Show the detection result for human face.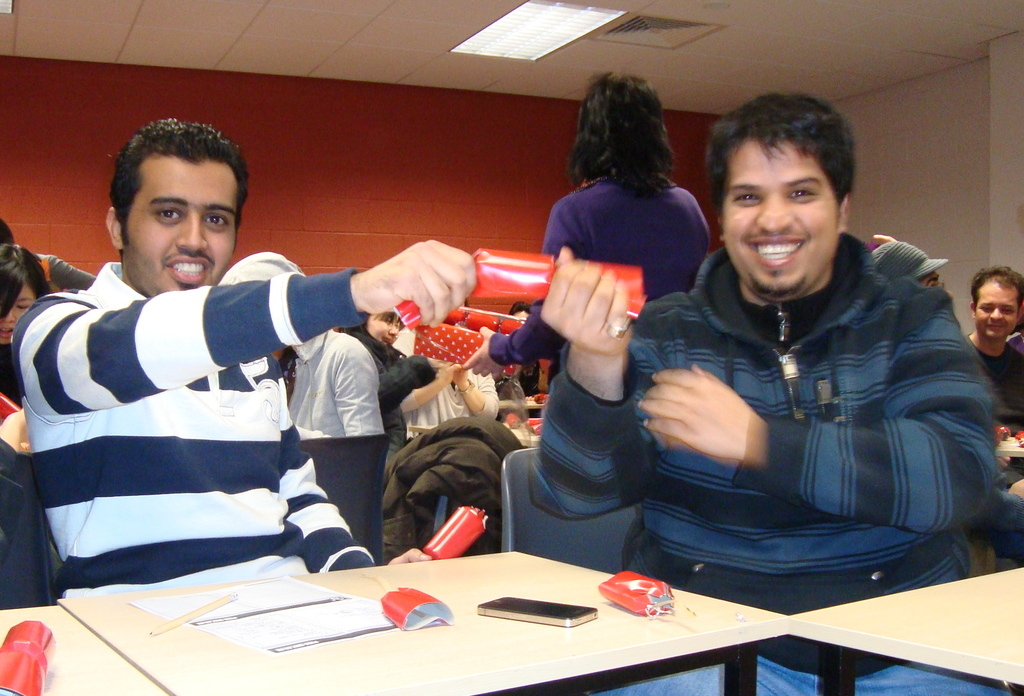
pyautogui.locateOnScreen(118, 147, 245, 291).
